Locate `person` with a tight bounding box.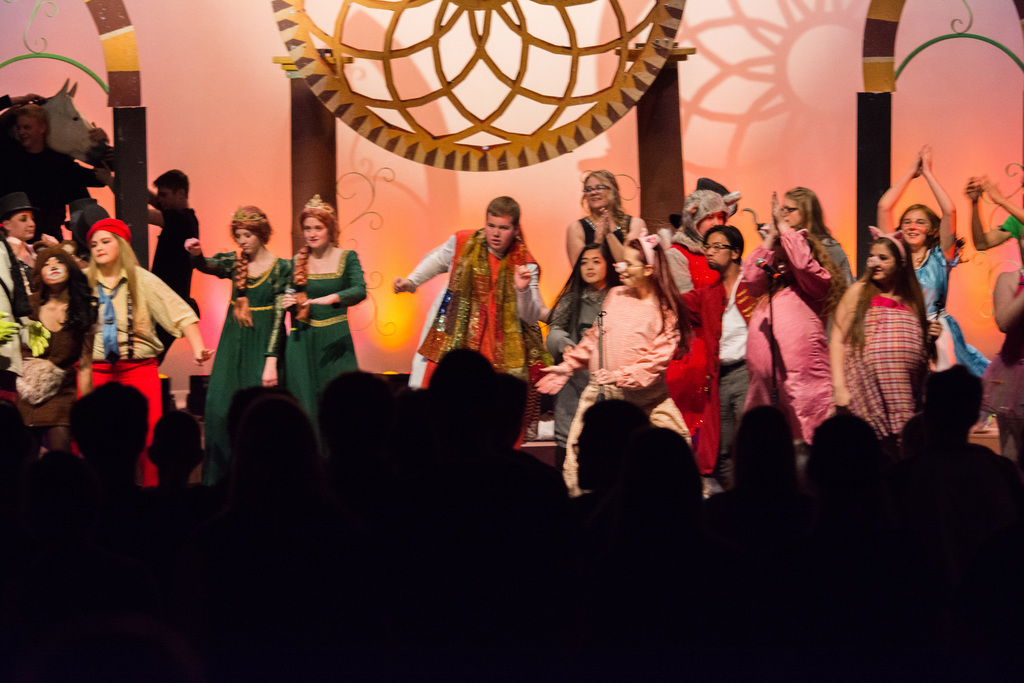
(391, 193, 548, 448).
